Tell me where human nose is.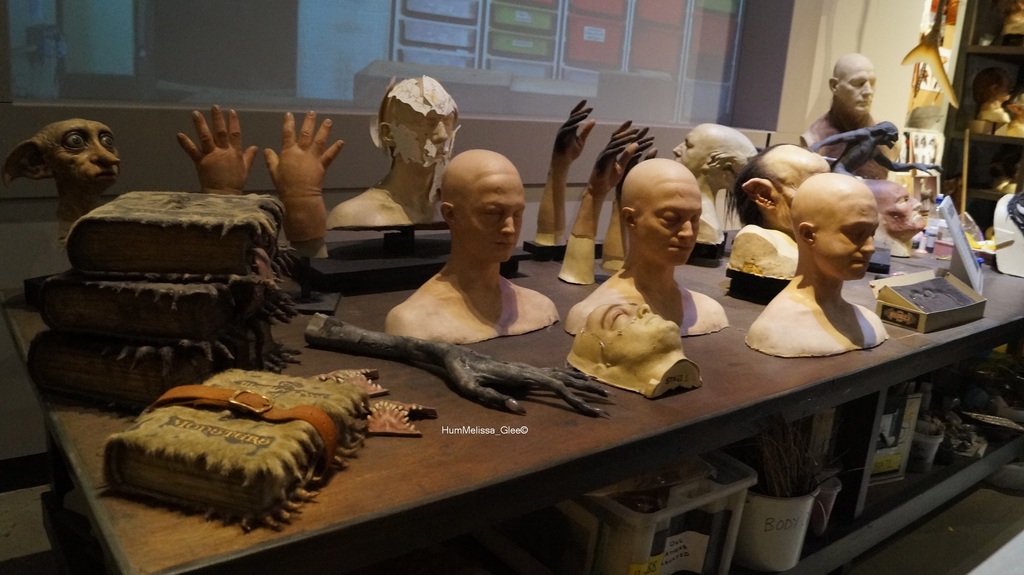
human nose is at bbox=(859, 230, 875, 250).
